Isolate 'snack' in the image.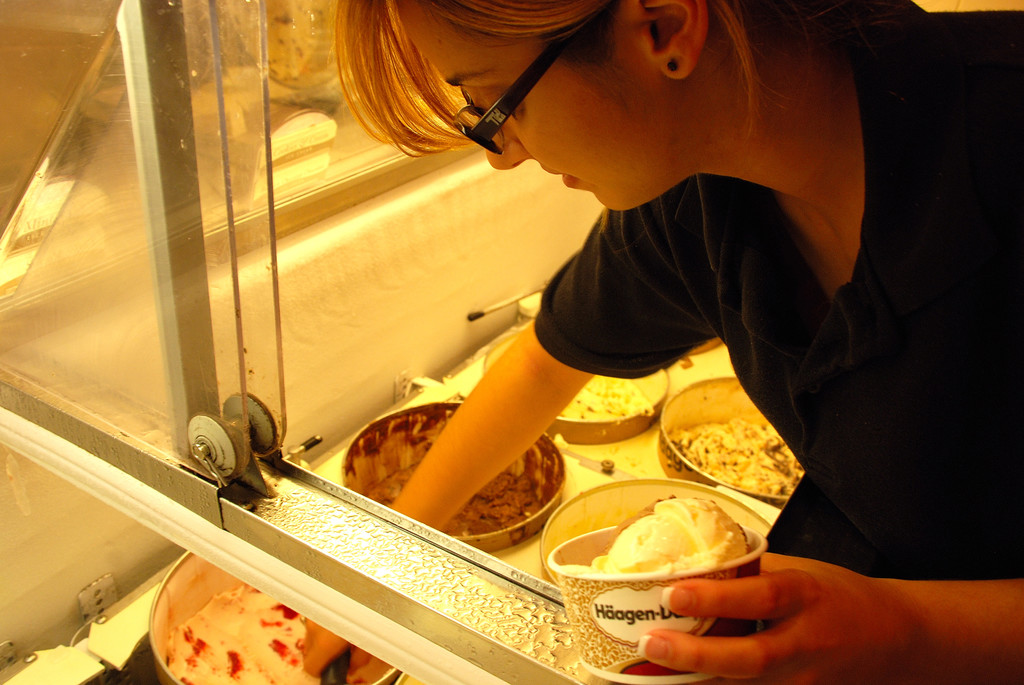
Isolated region: bbox=[559, 374, 653, 426].
